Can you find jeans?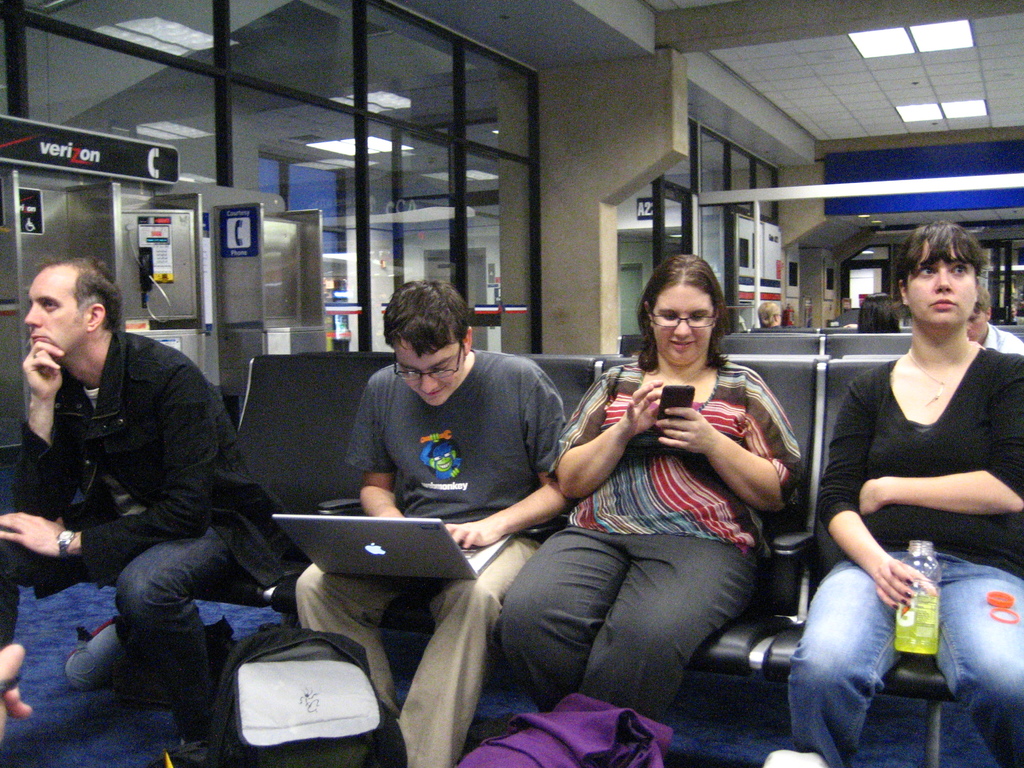
Yes, bounding box: <region>783, 553, 1023, 767</region>.
